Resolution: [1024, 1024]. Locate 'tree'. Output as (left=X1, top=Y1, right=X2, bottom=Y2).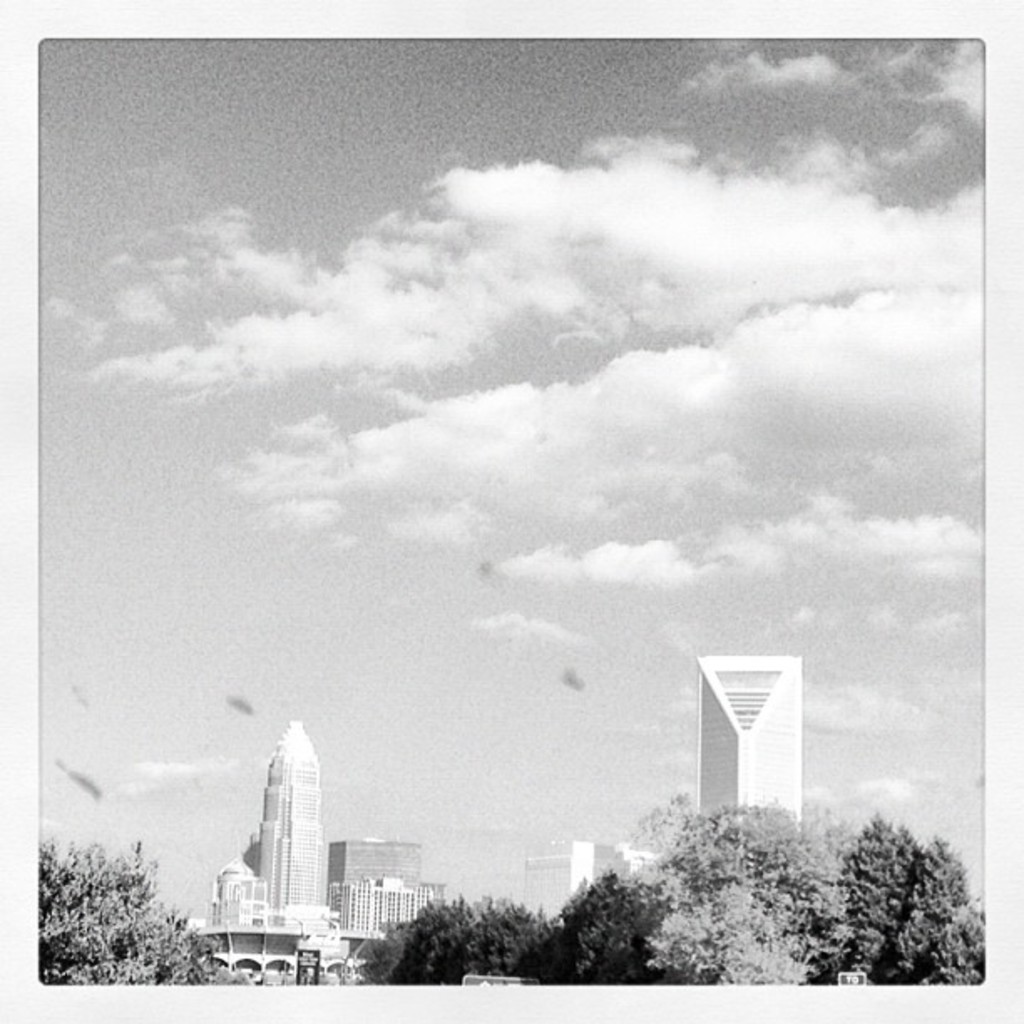
(left=375, top=892, right=549, bottom=997).
